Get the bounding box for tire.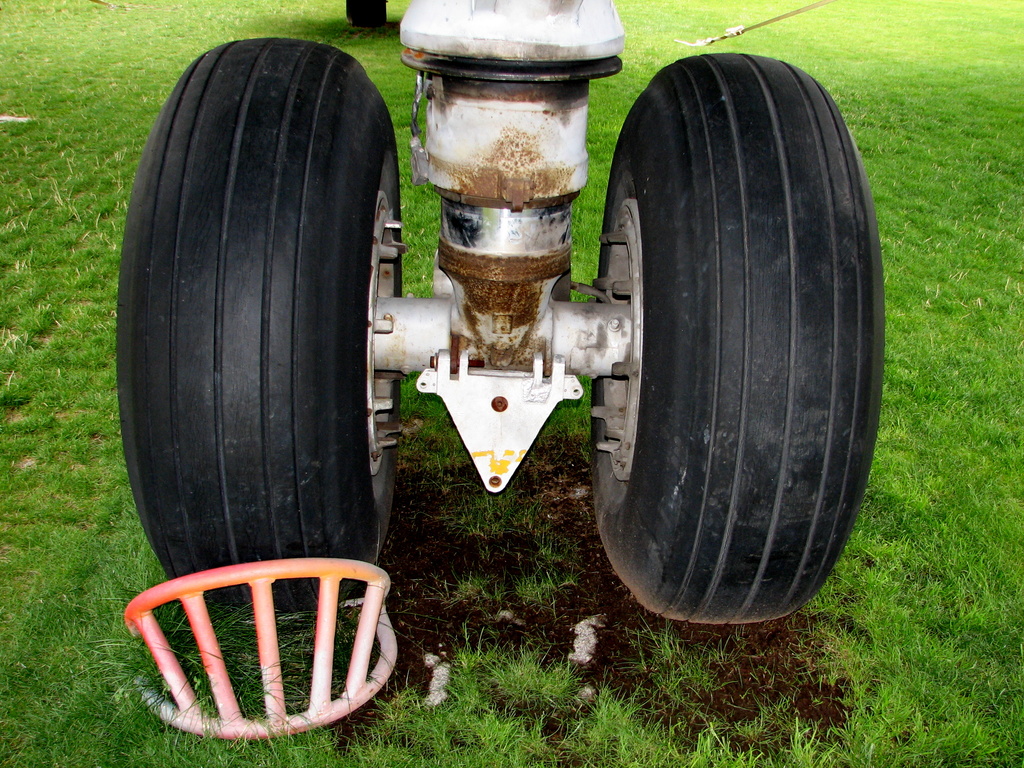
bbox=[112, 31, 408, 613].
